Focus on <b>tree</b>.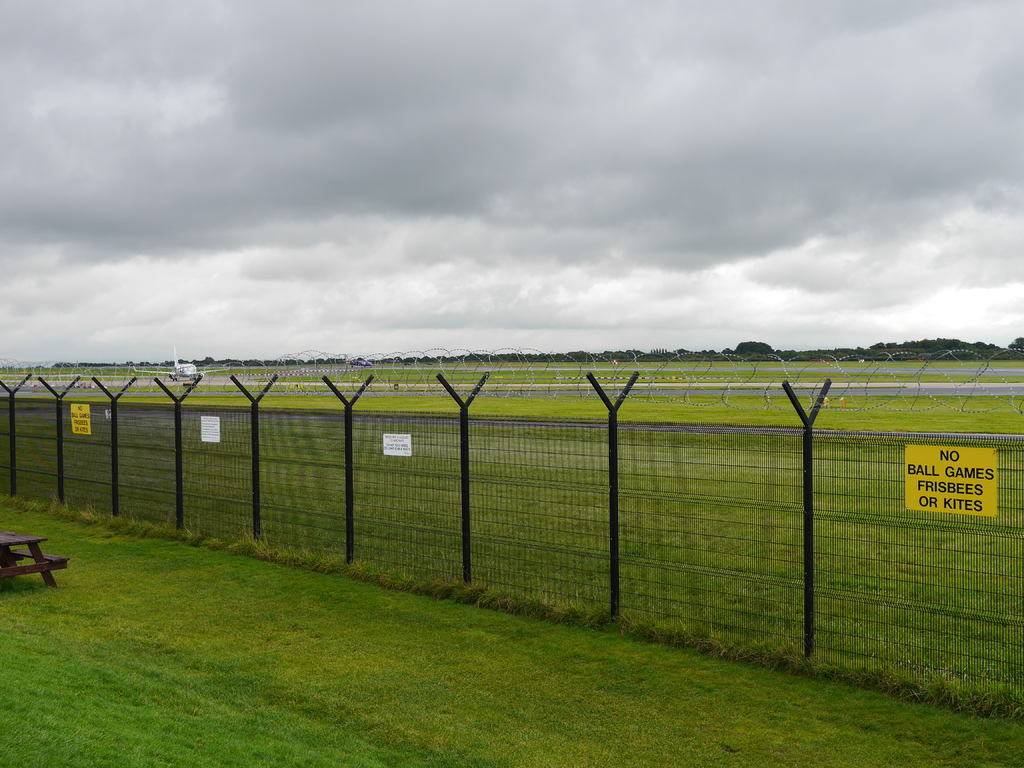
Focused at BBox(737, 339, 773, 361).
